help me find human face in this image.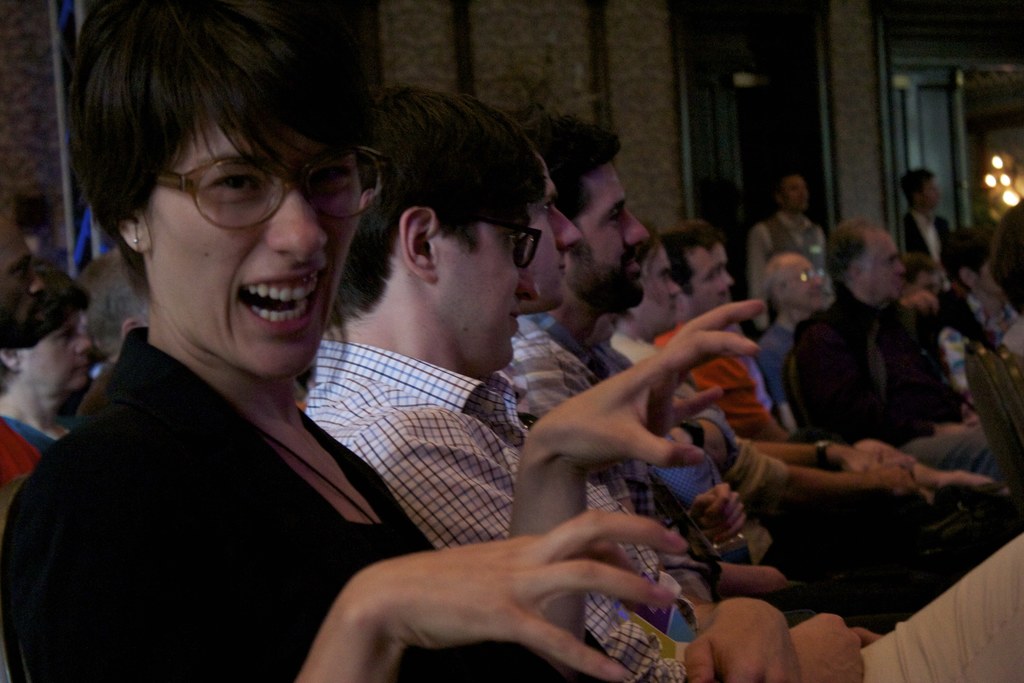
Found it: x1=715 y1=244 x2=737 y2=309.
